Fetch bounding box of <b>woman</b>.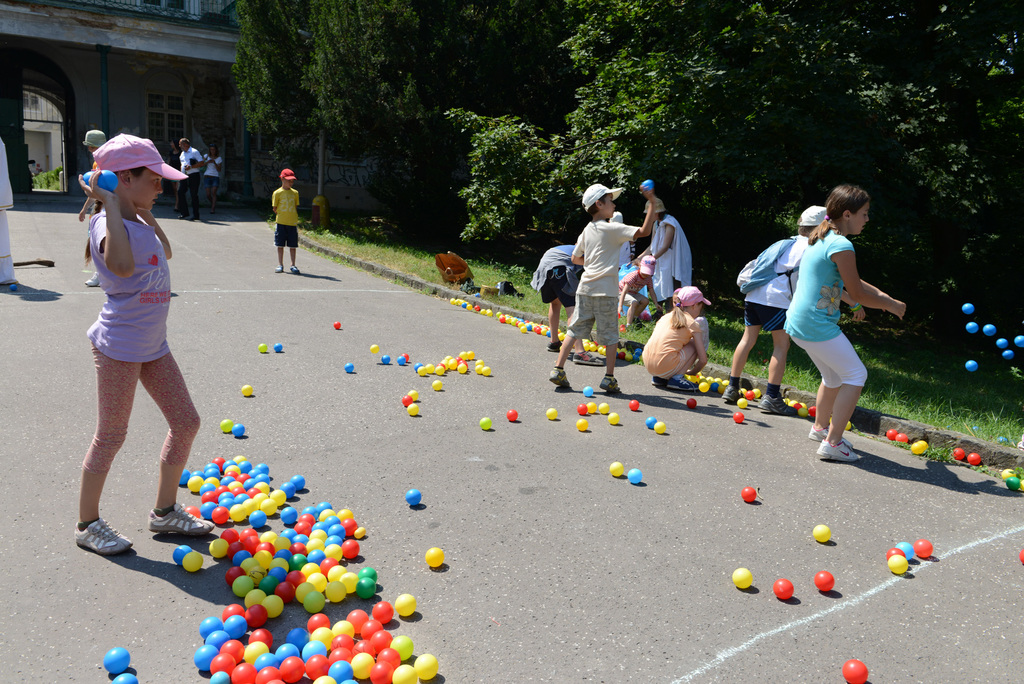
Bbox: x1=201 y1=143 x2=223 y2=218.
